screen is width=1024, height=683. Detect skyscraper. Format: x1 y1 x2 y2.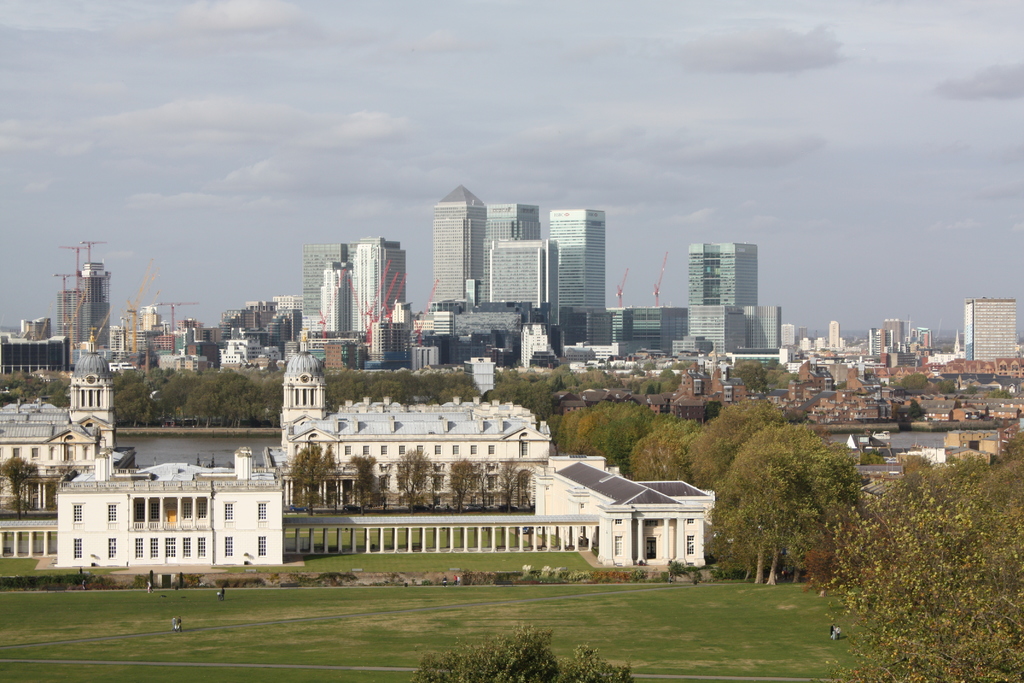
487 240 562 335.
